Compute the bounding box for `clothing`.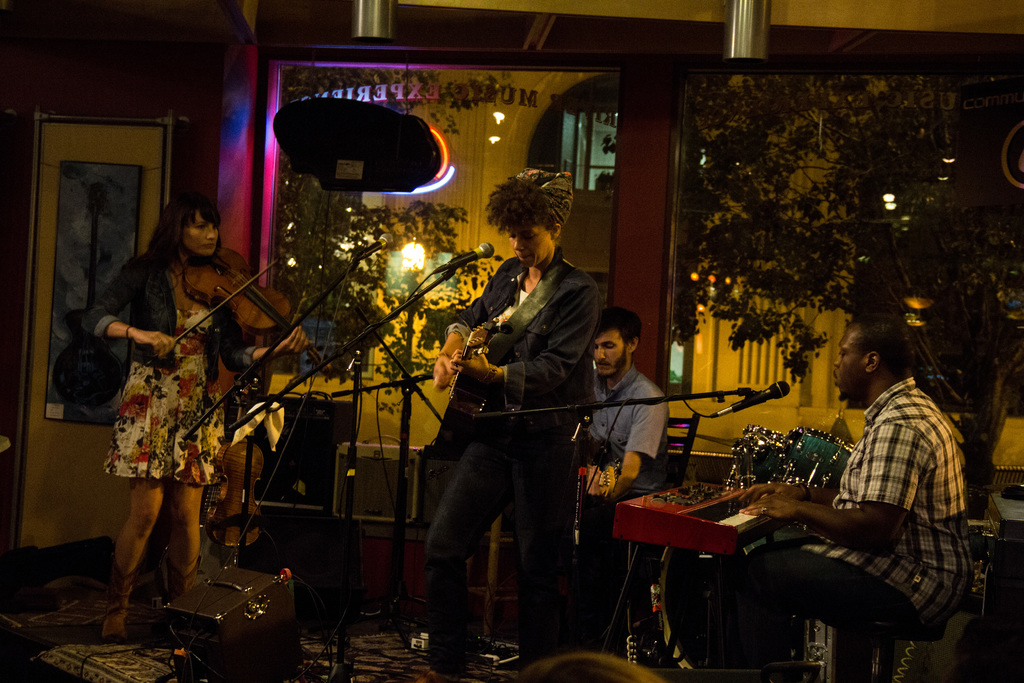
575 365 667 653.
